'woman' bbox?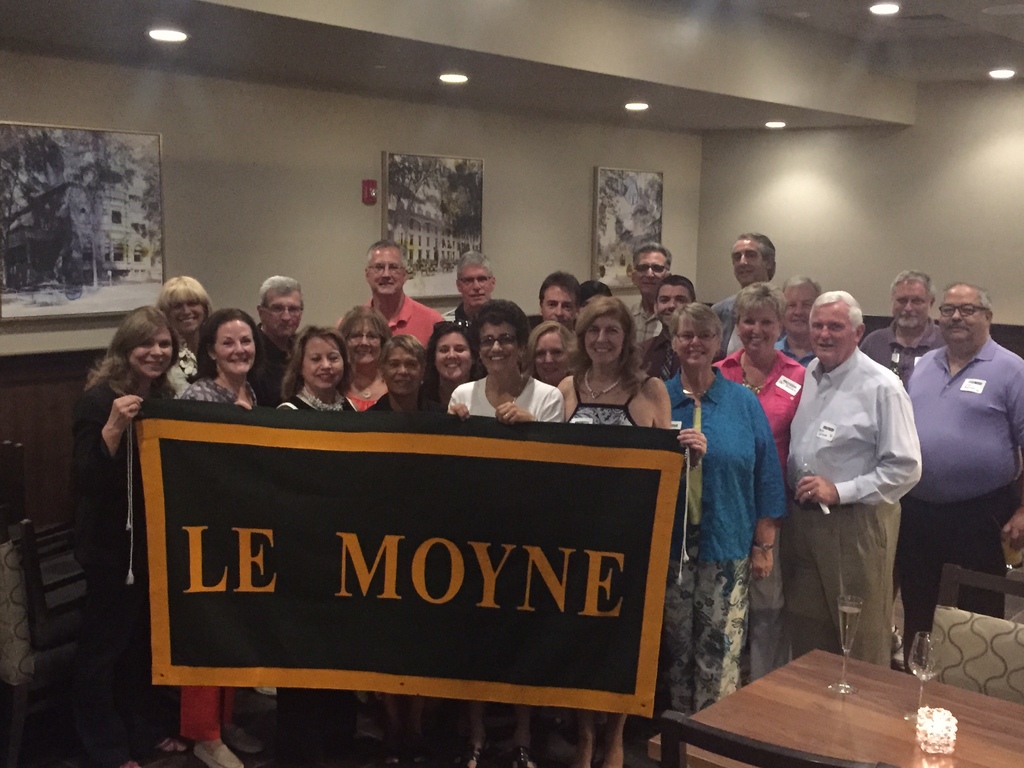
locate(531, 317, 573, 389)
